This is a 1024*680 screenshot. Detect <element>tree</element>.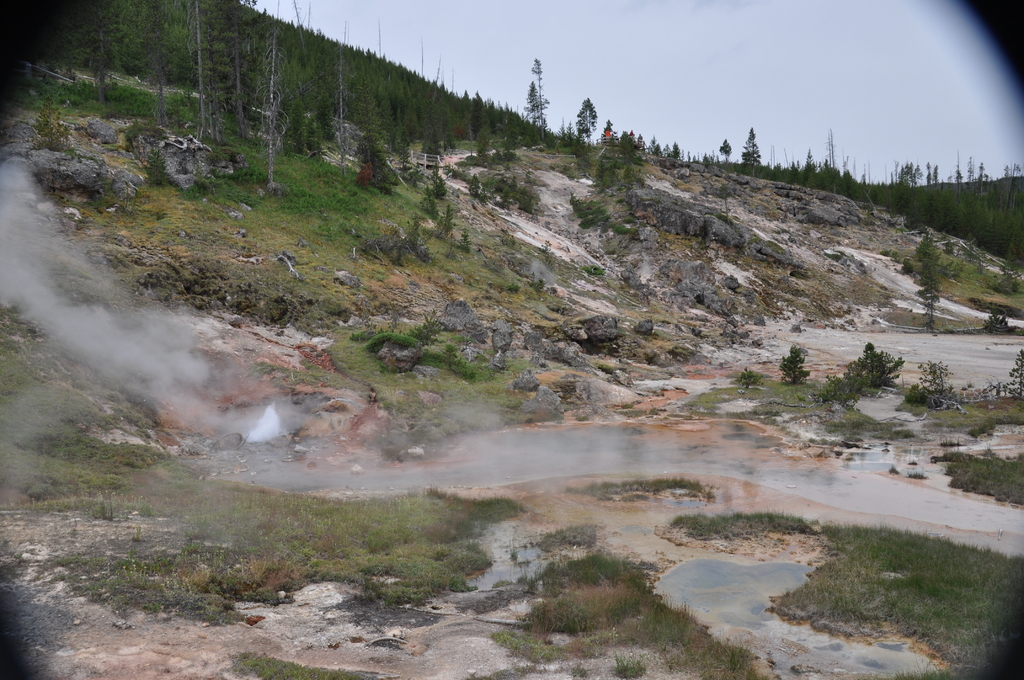
BBox(824, 131, 836, 177).
